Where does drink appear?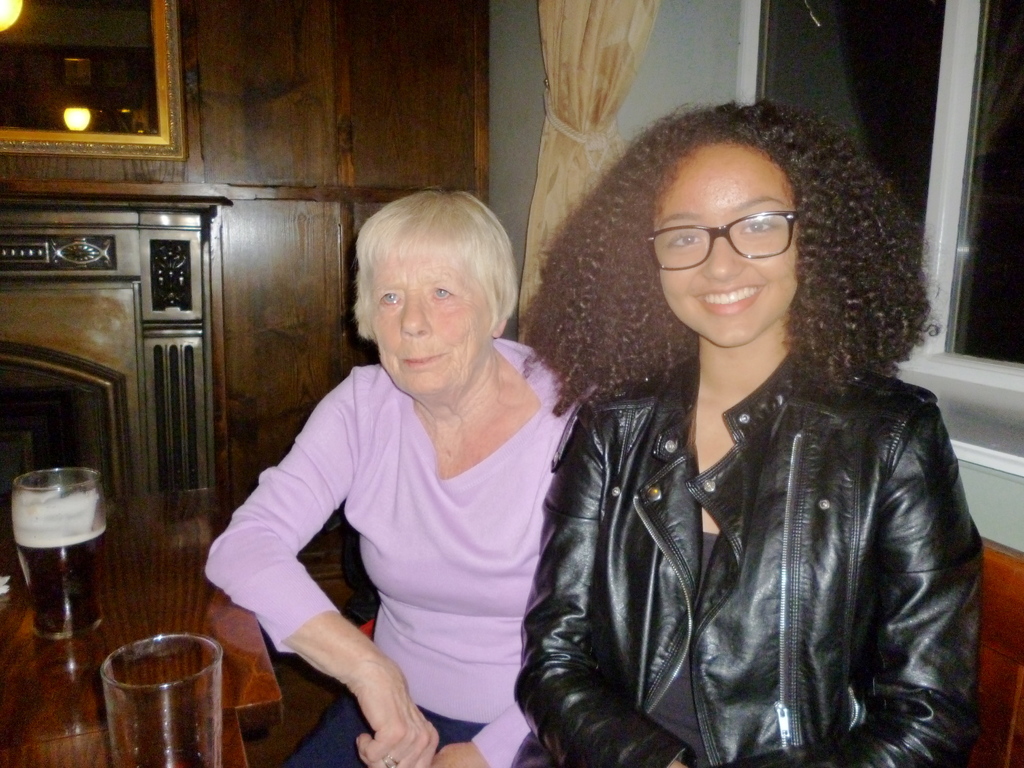
Appears at left=131, top=750, right=211, bottom=767.
